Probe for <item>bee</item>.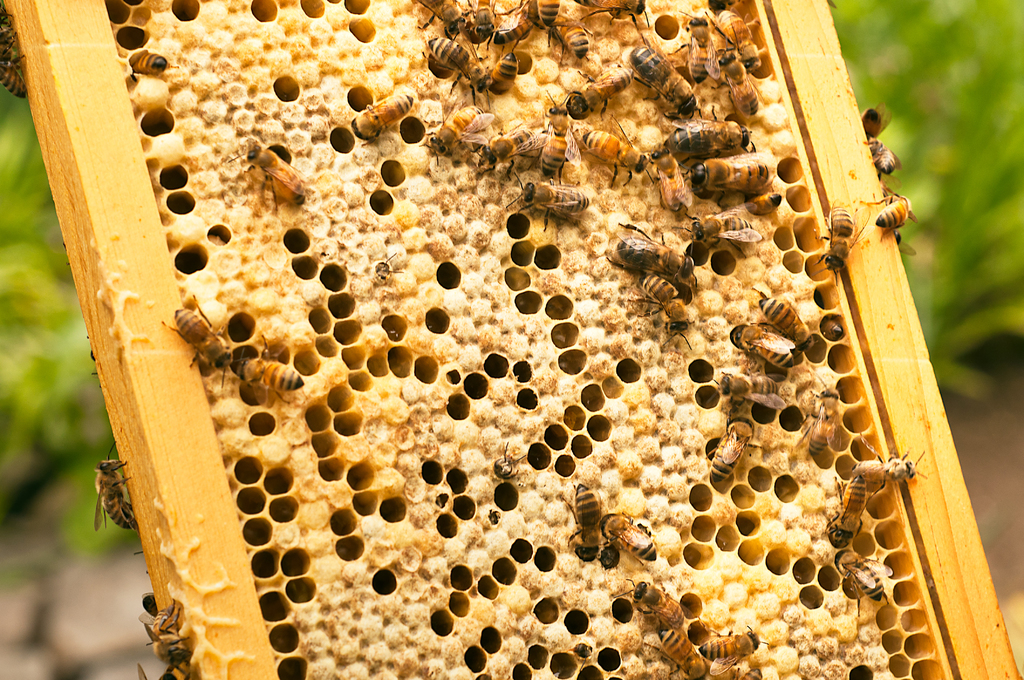
Probe result: 635 271 705 334.
